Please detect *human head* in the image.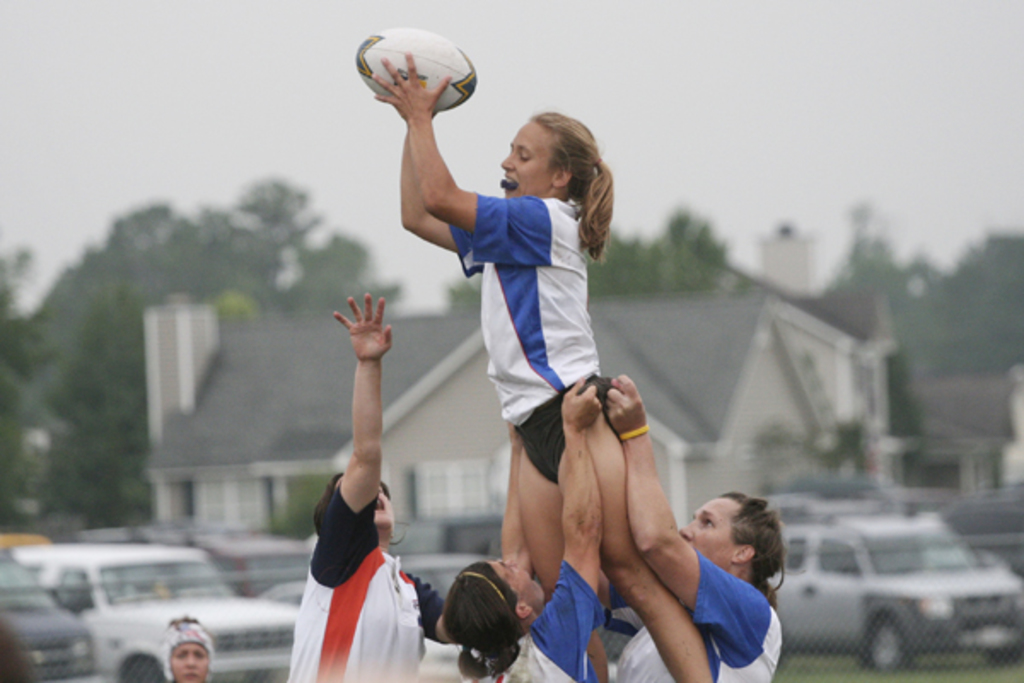
[688,500,782,587].
